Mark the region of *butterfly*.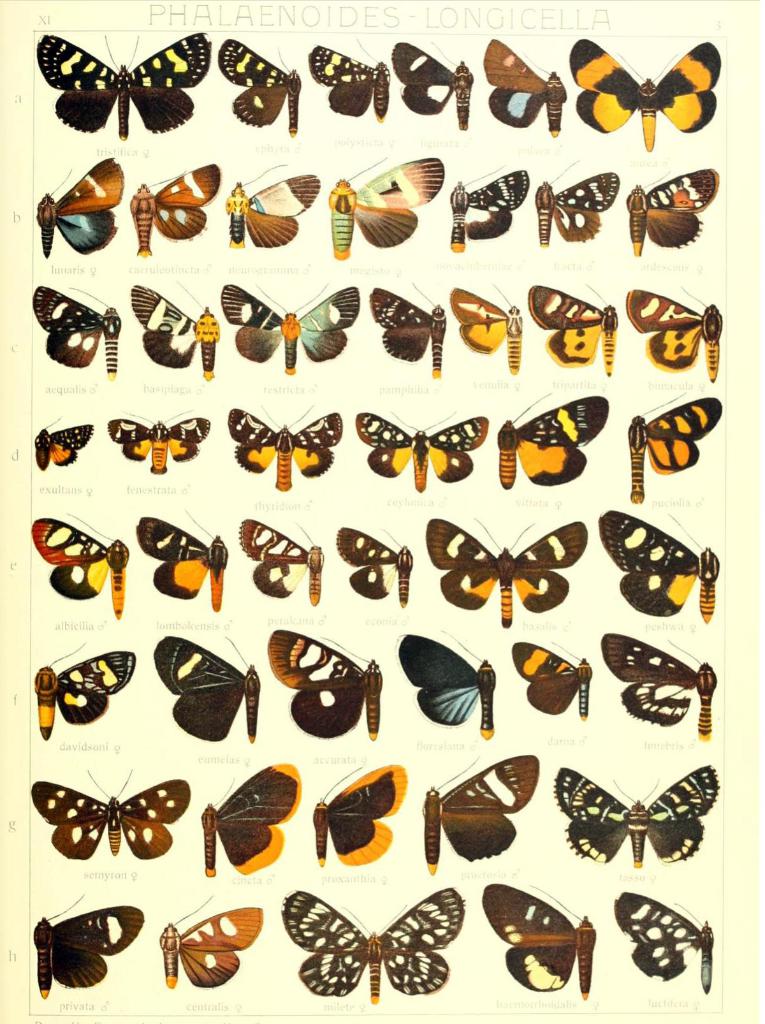
Region: [37,417,93,467].
